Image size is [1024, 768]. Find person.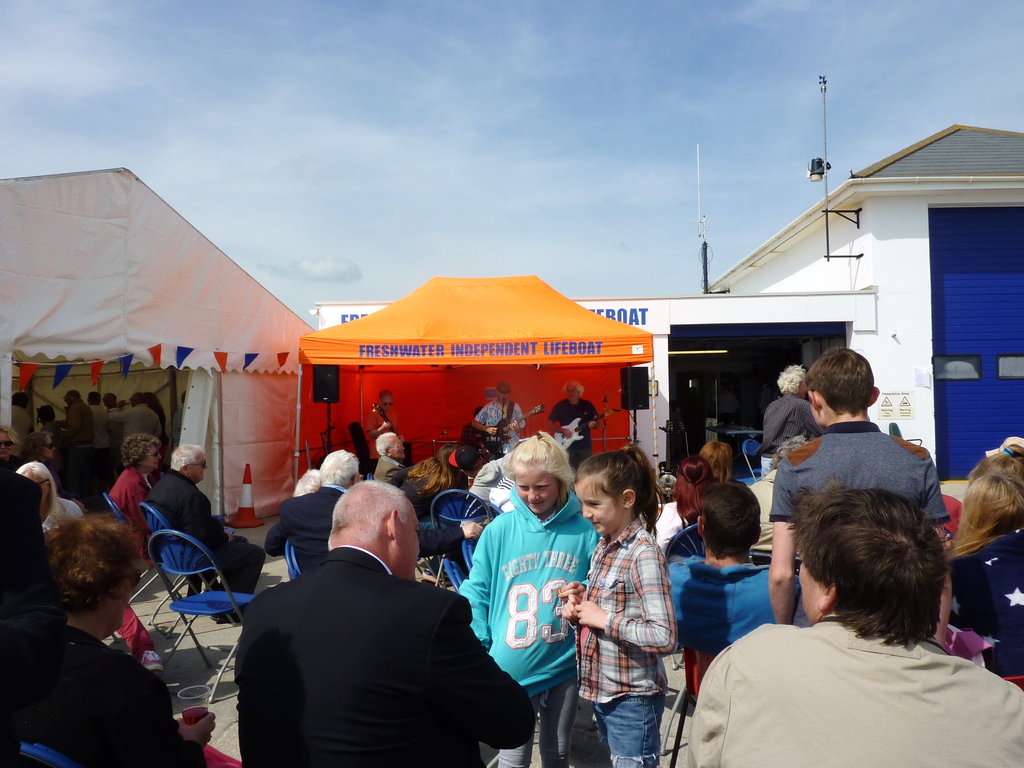
449 412 501 478.
